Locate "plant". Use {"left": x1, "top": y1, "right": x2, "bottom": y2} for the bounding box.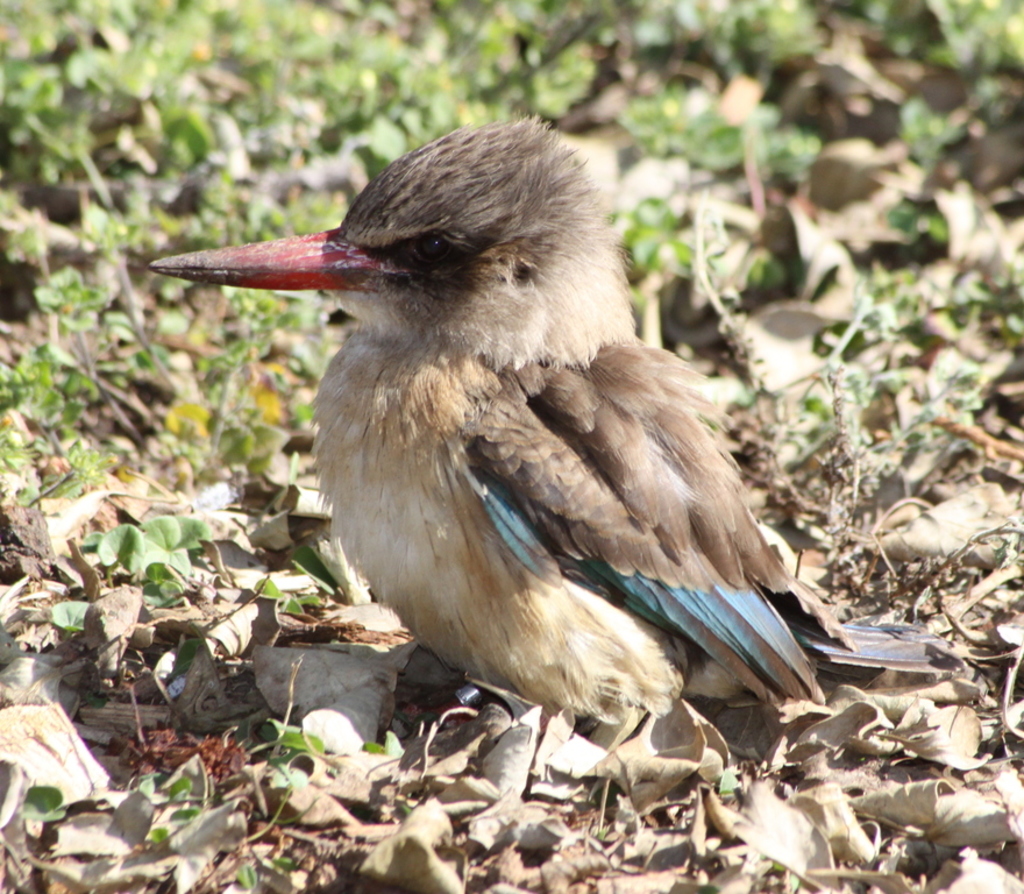
{"left": 49, "top": 595, "right": 90, "bottom": 644}.
